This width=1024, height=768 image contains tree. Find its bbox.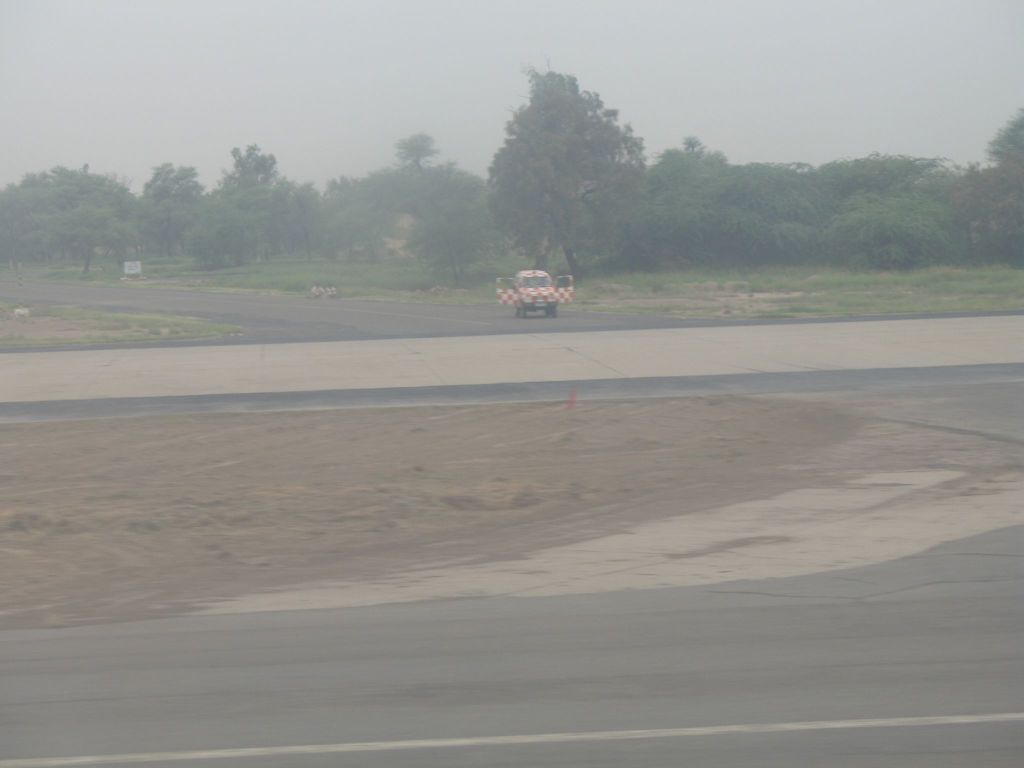
box=[483, 66, 646, 282].
